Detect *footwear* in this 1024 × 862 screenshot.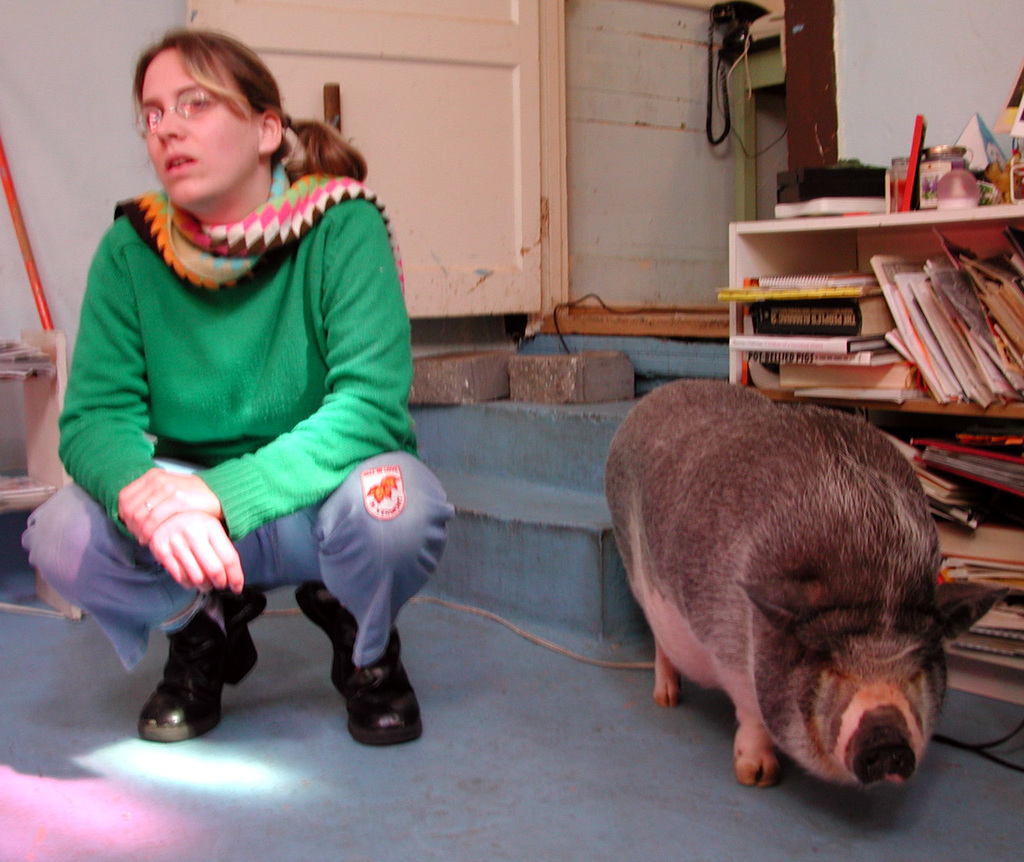
Detection: <region>135, 610, 228, 756</region>.
